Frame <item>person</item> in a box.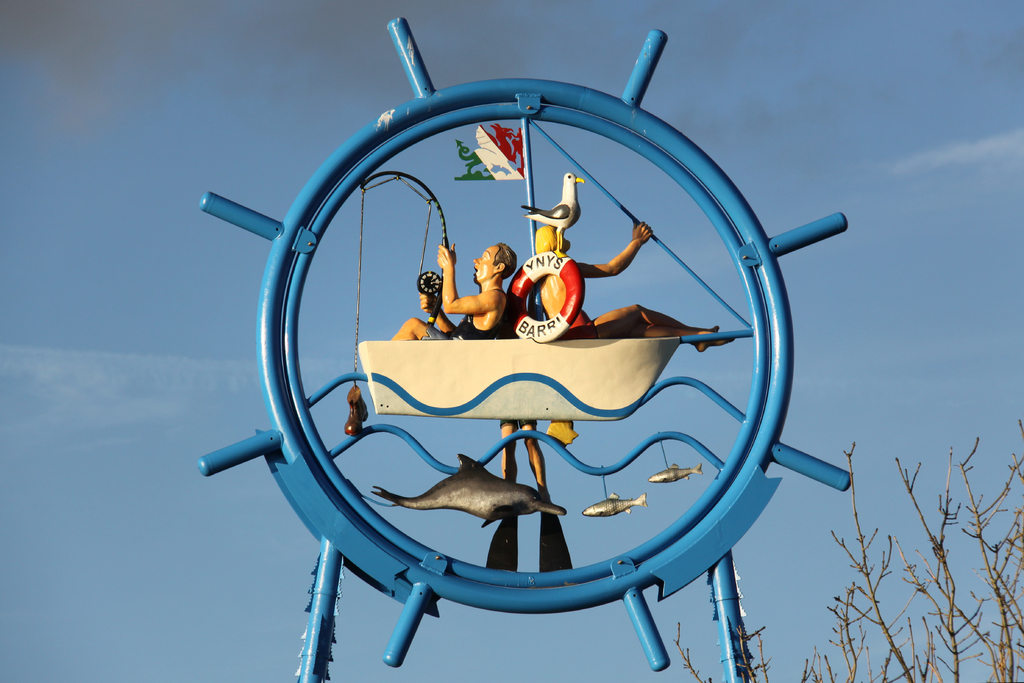
{"x1": 388, "y1": 239, "x2": 520, "y2": 340}.
